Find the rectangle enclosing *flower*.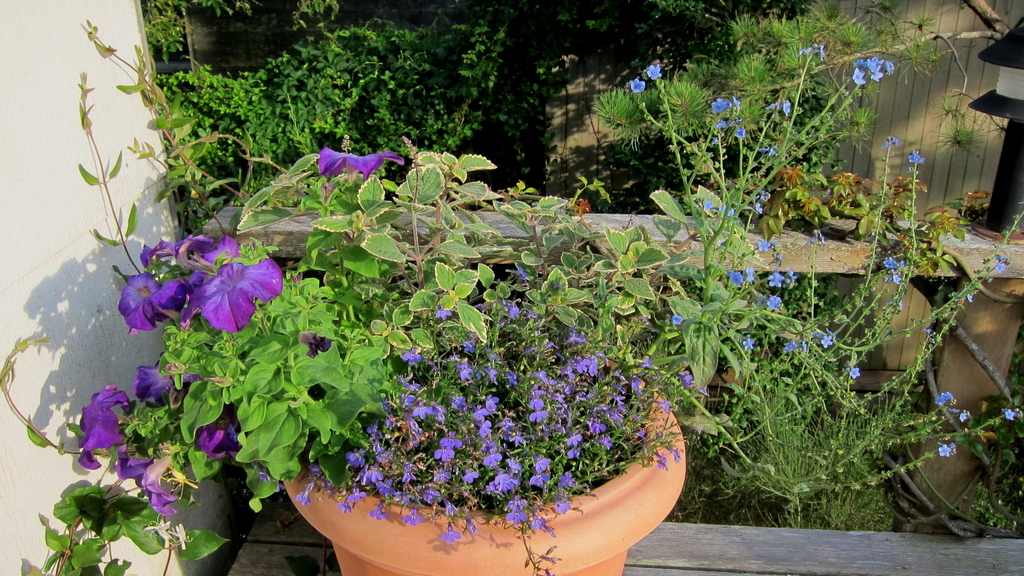
region(115, 440, 149, 479).
